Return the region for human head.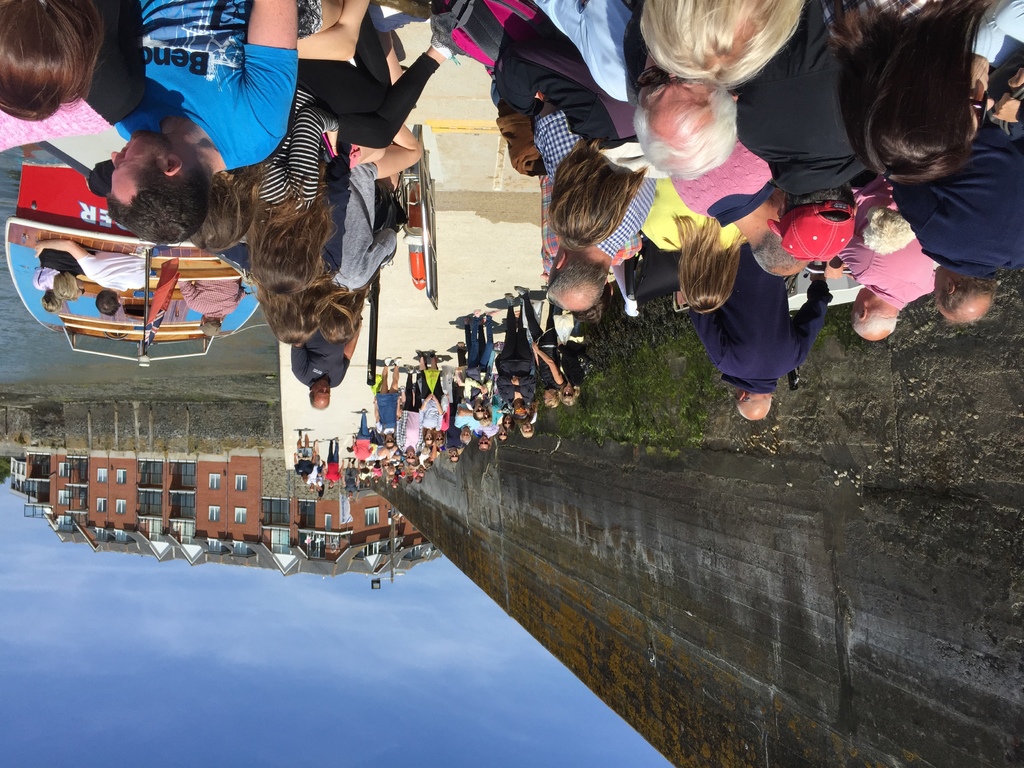
[left=193, top=172, right=264, bottom=254].
